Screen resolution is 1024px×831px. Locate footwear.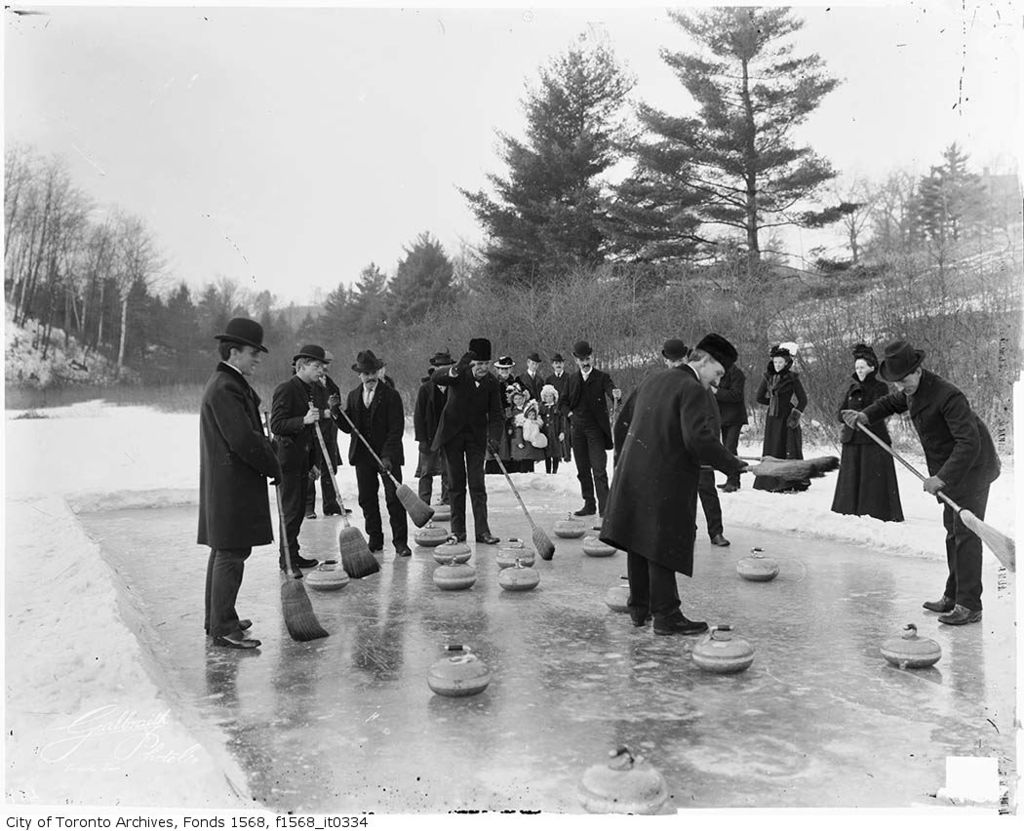
{"left": 453, "top": 531, "right": 468, "bottom": 544}.
